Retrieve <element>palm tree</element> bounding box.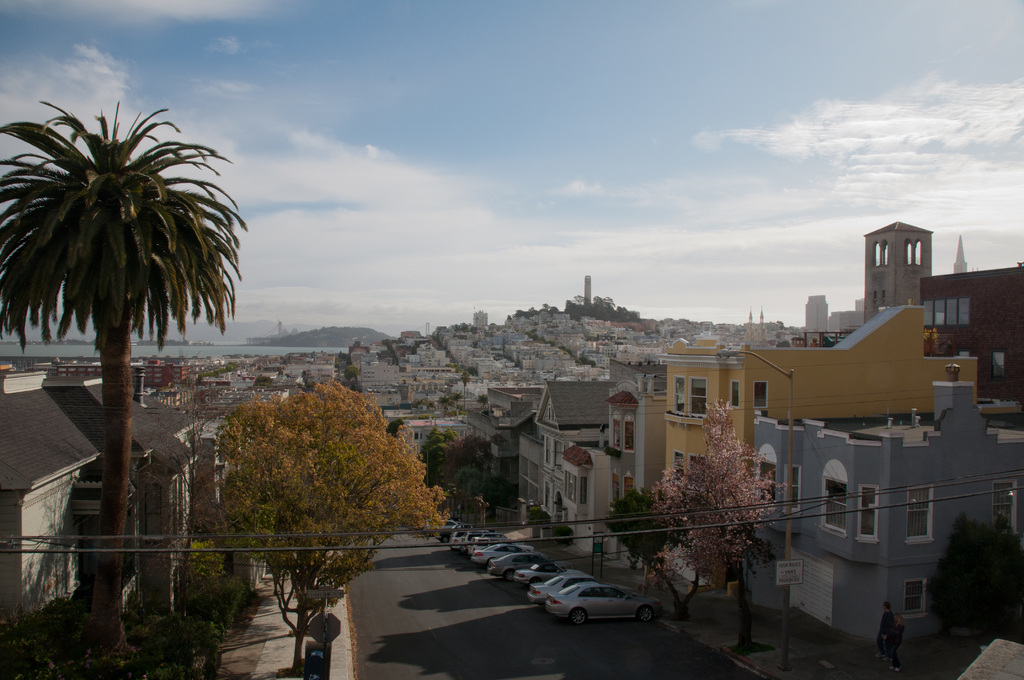
Bounding box: box(676, 429, 749, 595).
